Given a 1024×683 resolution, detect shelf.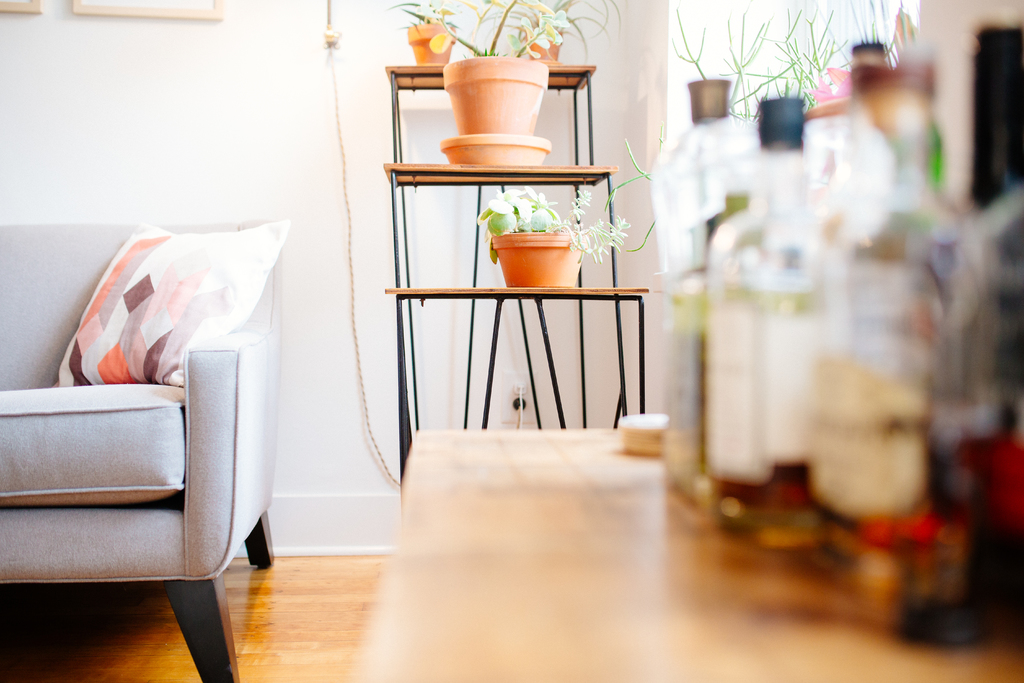
locate(383, 63, 596, 90).
